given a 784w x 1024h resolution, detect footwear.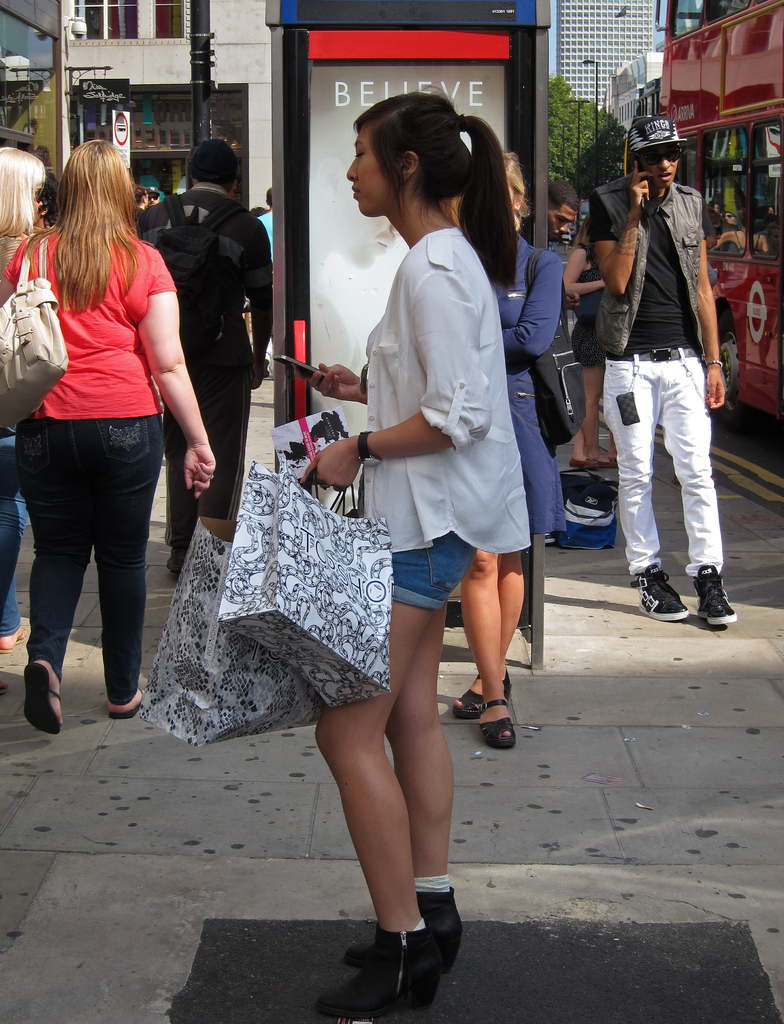
<box>591,447,614,473</box>.
